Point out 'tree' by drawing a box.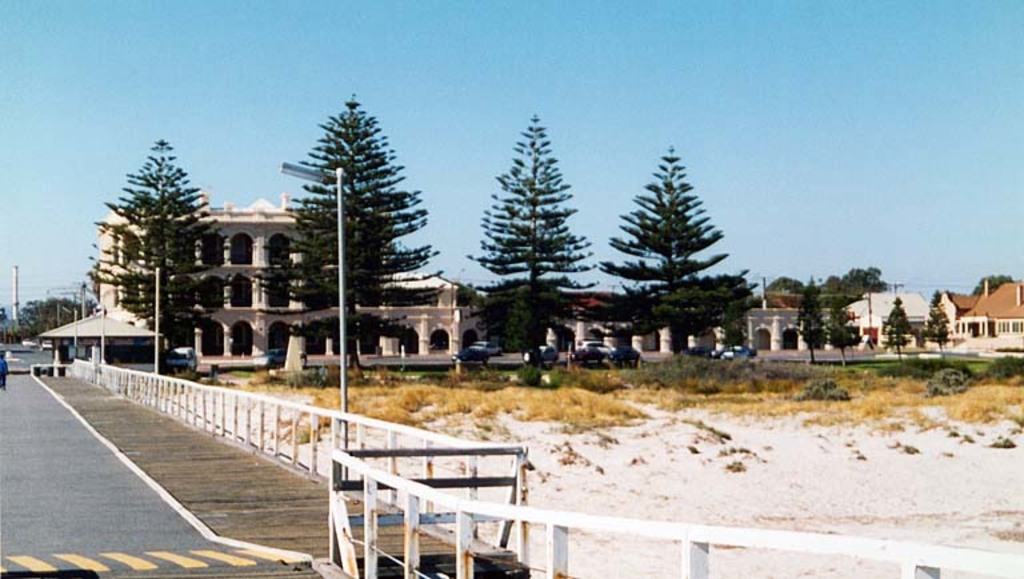
region(96, 133, 229, 359).
